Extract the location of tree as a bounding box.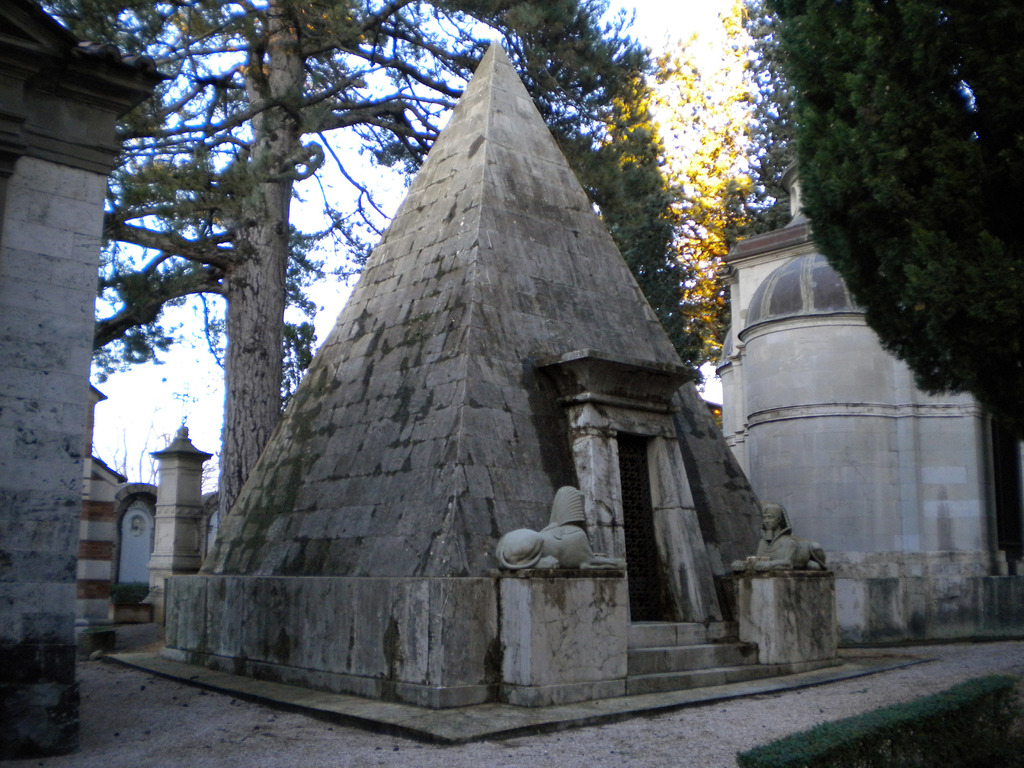
{"left": 509, "top": 0, "right": 808, "bottom": 406}.
